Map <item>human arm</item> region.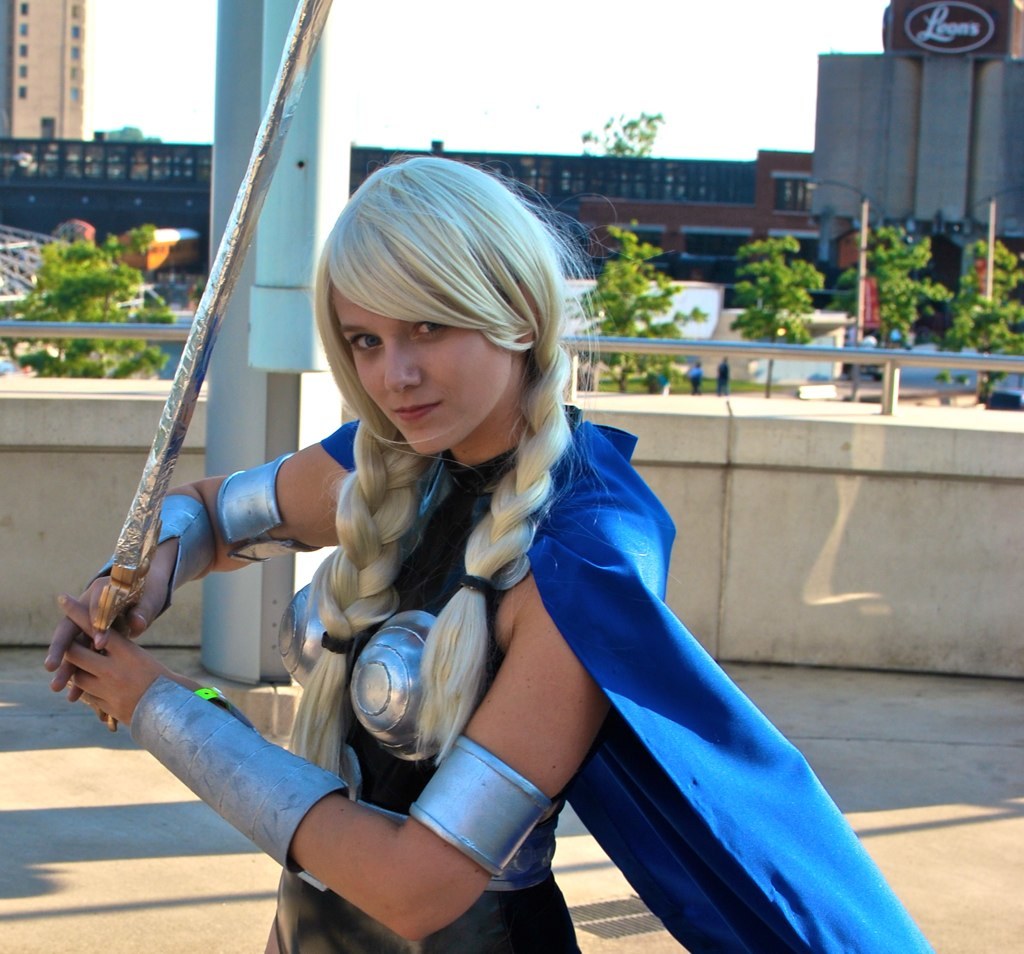
Mapped to detection(74, 563, 639, 925).
